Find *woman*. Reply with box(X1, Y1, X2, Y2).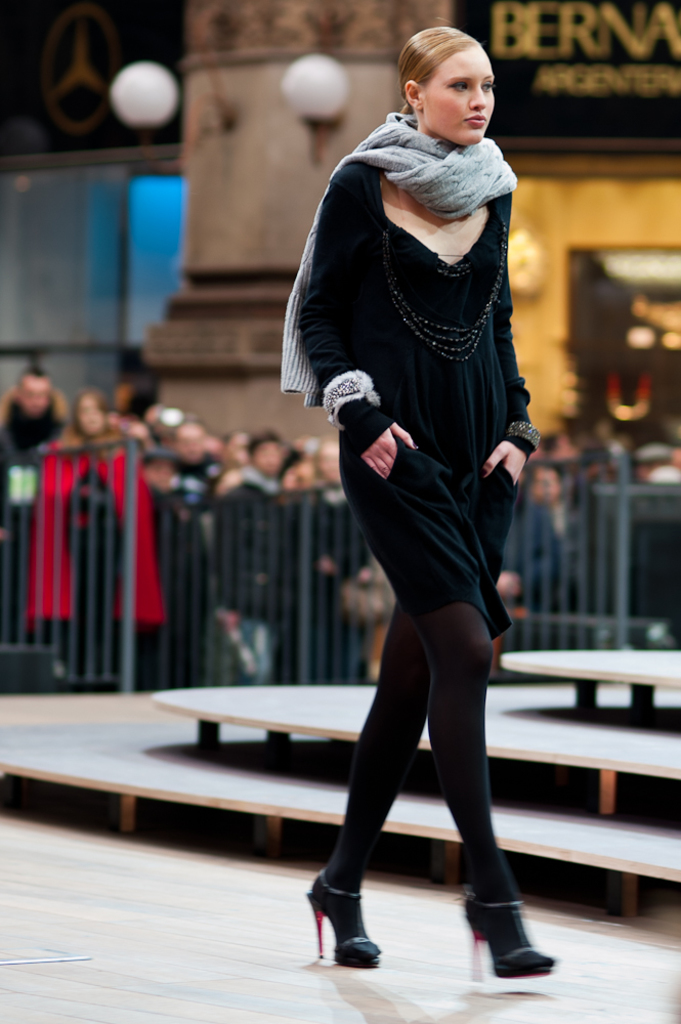
box(33, 389, 154, 680).
